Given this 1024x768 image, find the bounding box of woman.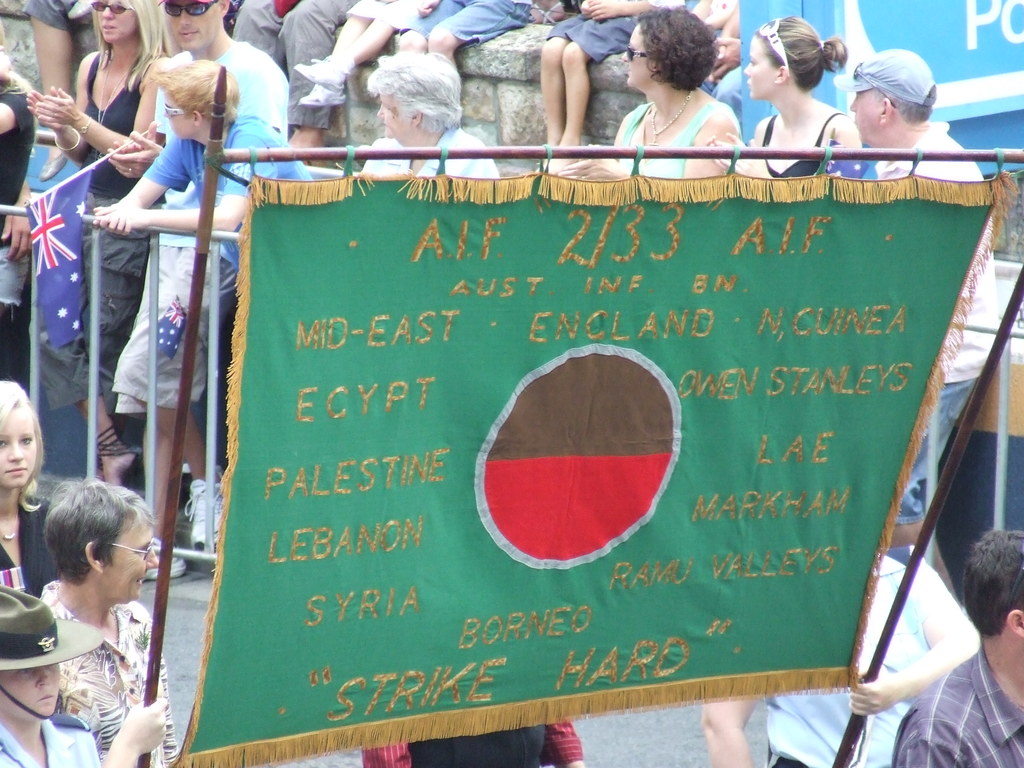
(592,24,760,167).
